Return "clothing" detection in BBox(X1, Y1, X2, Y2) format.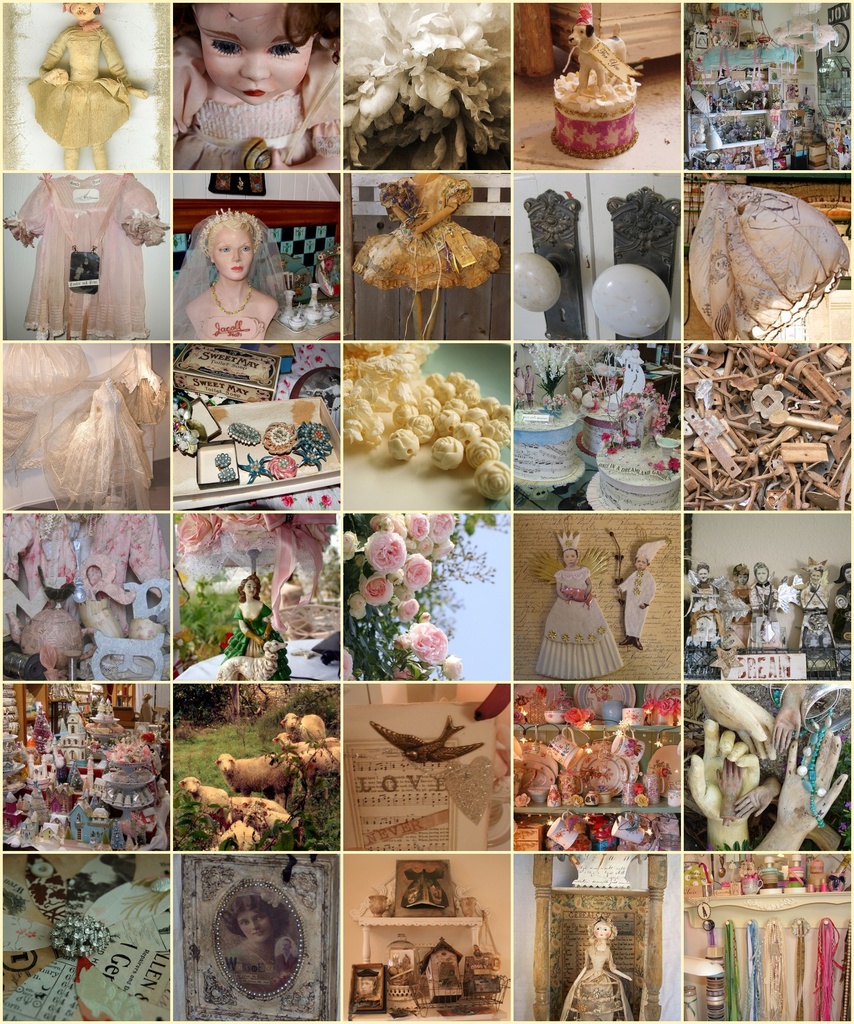
BBox(28, 27, 129, 144).
